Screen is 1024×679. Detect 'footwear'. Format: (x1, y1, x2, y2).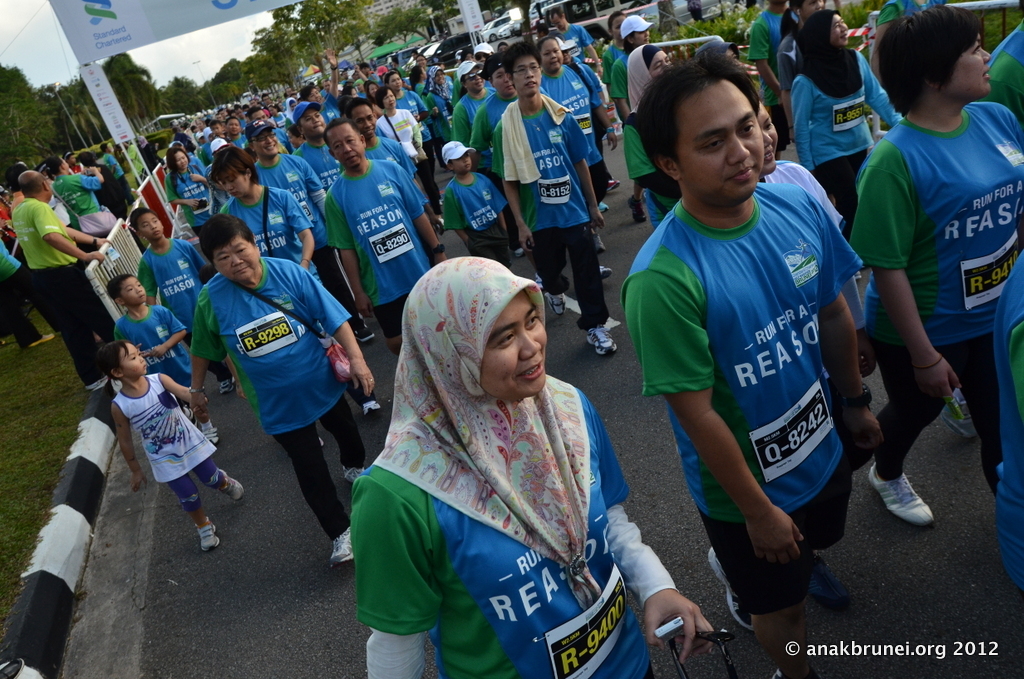
(711, 548, 748, 631).
